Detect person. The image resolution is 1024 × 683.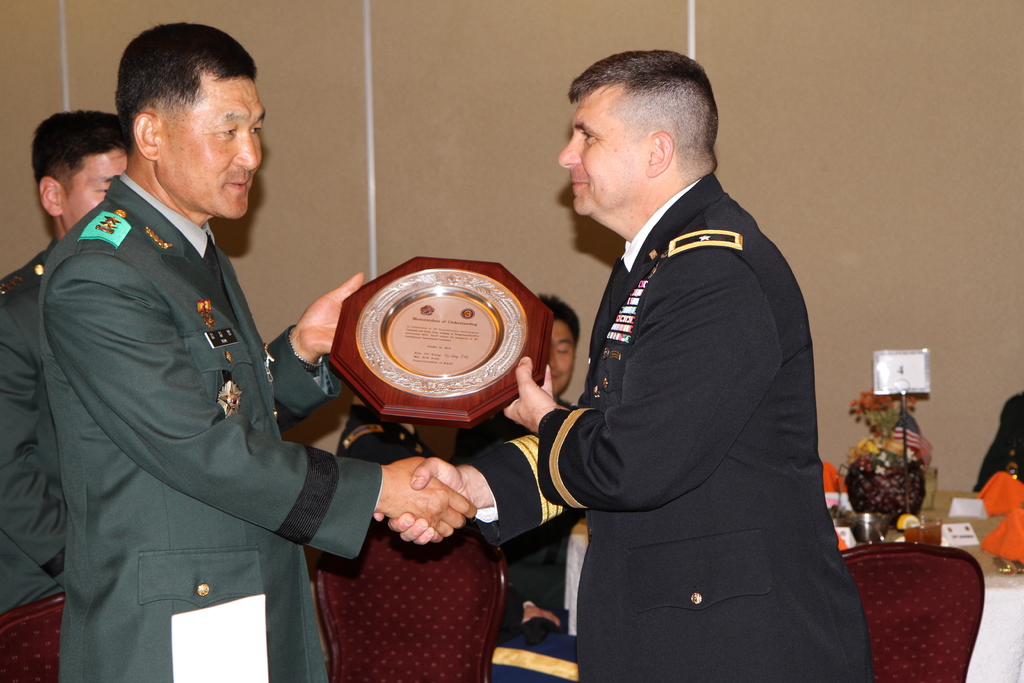
[337,383,433,467].
